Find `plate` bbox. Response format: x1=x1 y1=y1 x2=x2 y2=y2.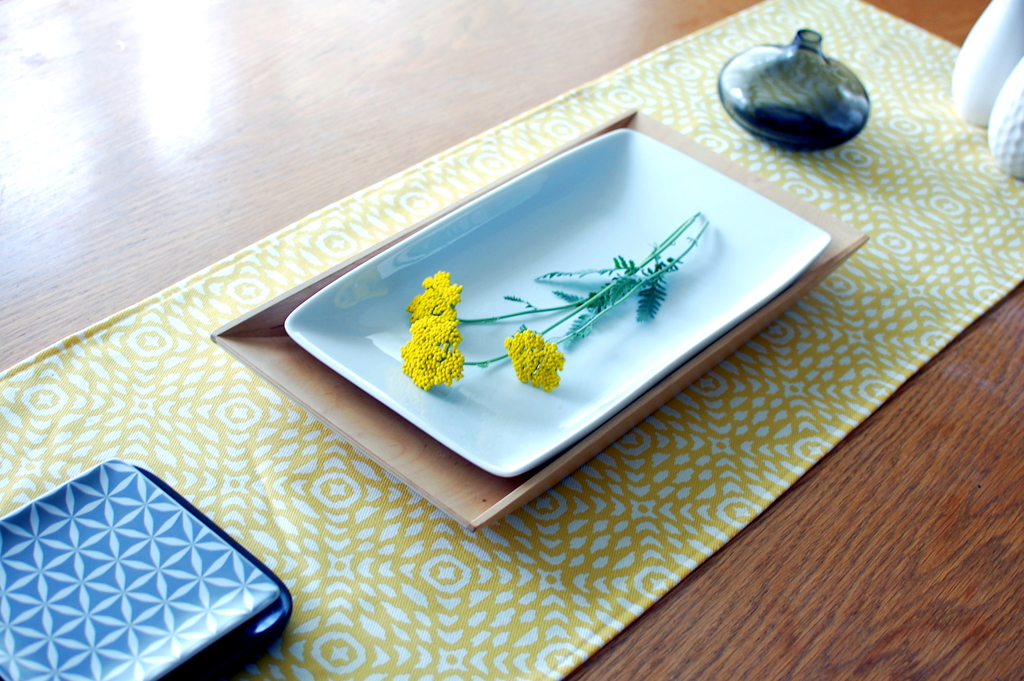
x1=214 y1=106 x2=867 y2=522.
